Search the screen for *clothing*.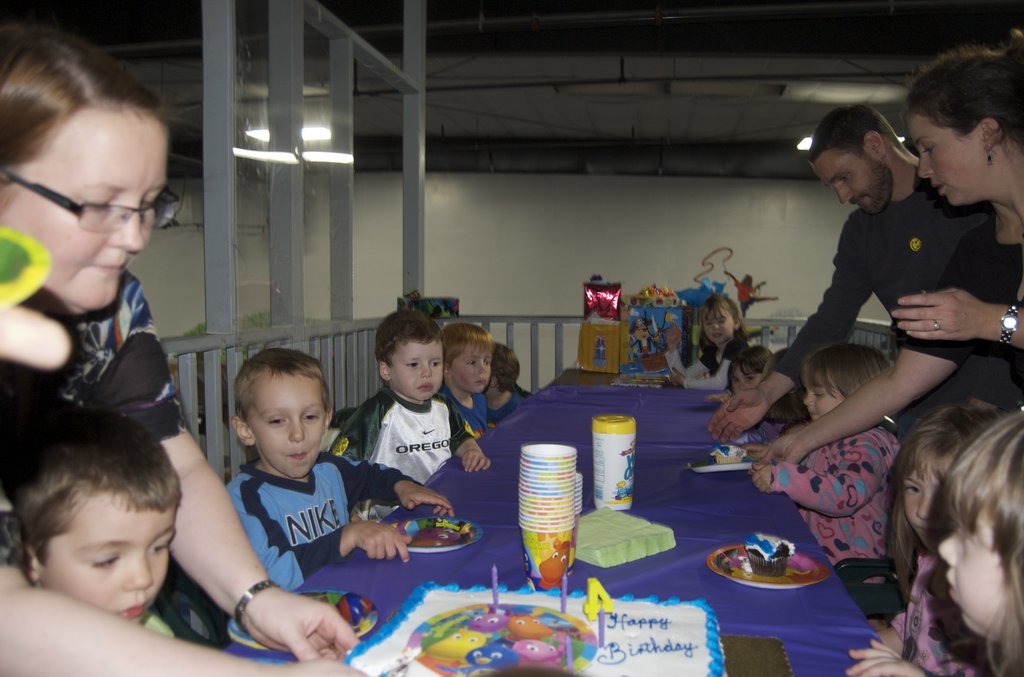
Found at [889,214,1023,413].
